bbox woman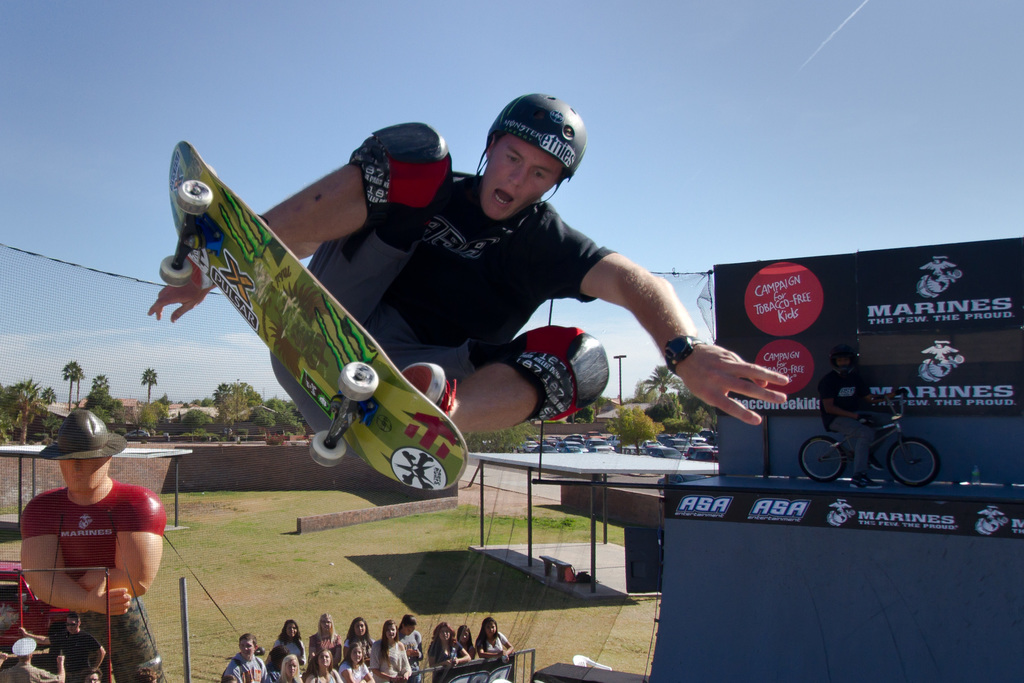
detection(274, 615, 305, 682)
